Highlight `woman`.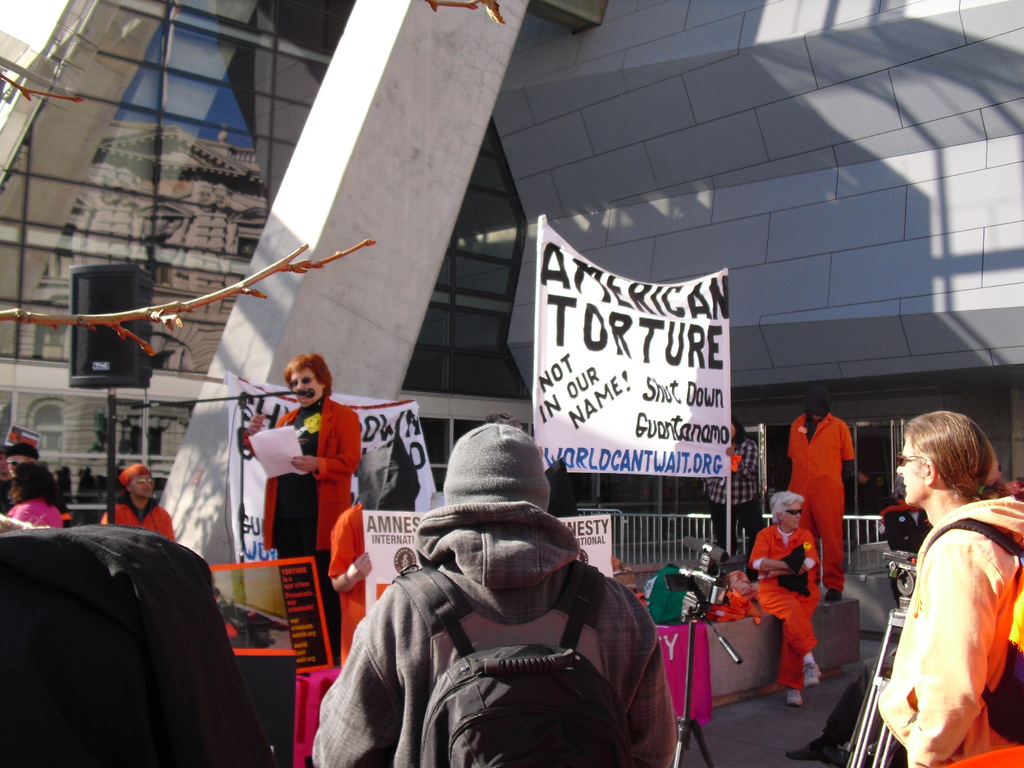
Highlighted region: <bbox>0, 457, 65, 531</bbox>.
